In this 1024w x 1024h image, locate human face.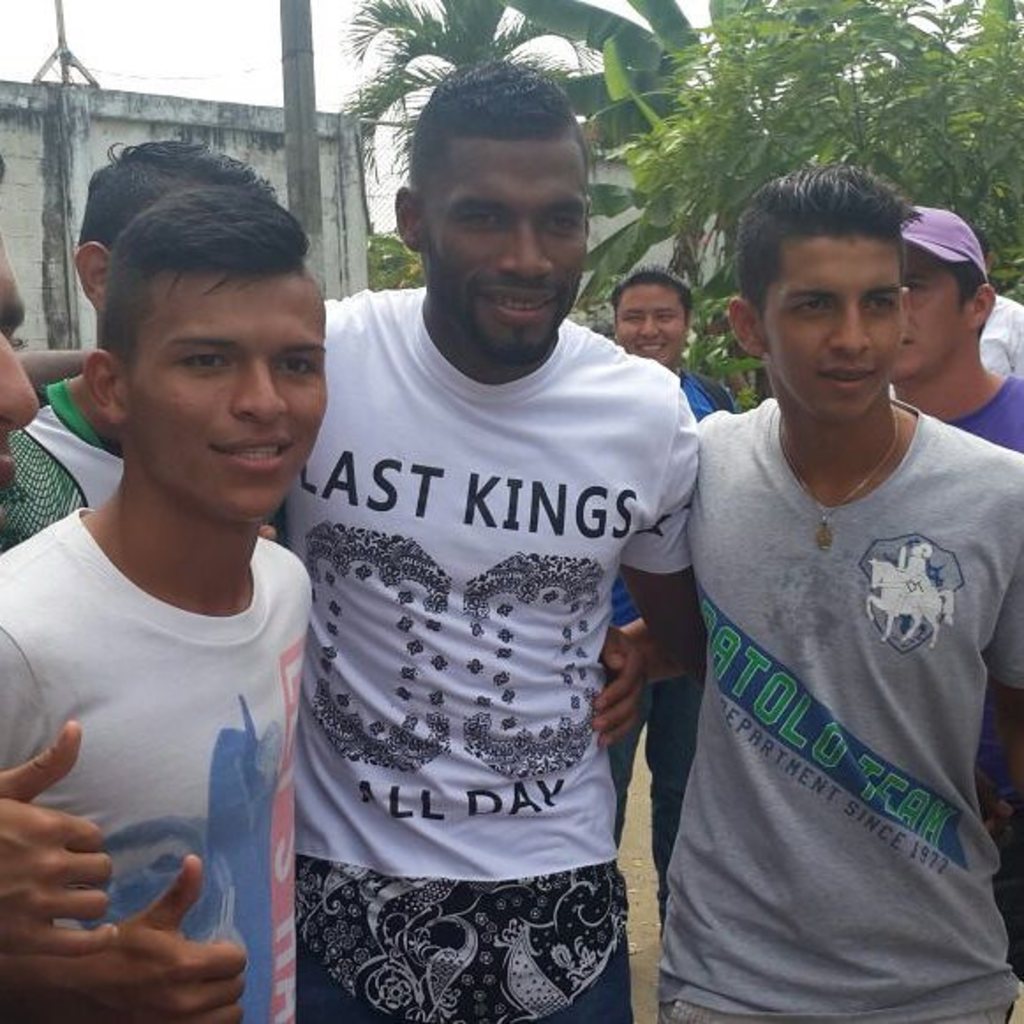
Bounding box: <bbox>767, 241, 908, 421</bbox>.
